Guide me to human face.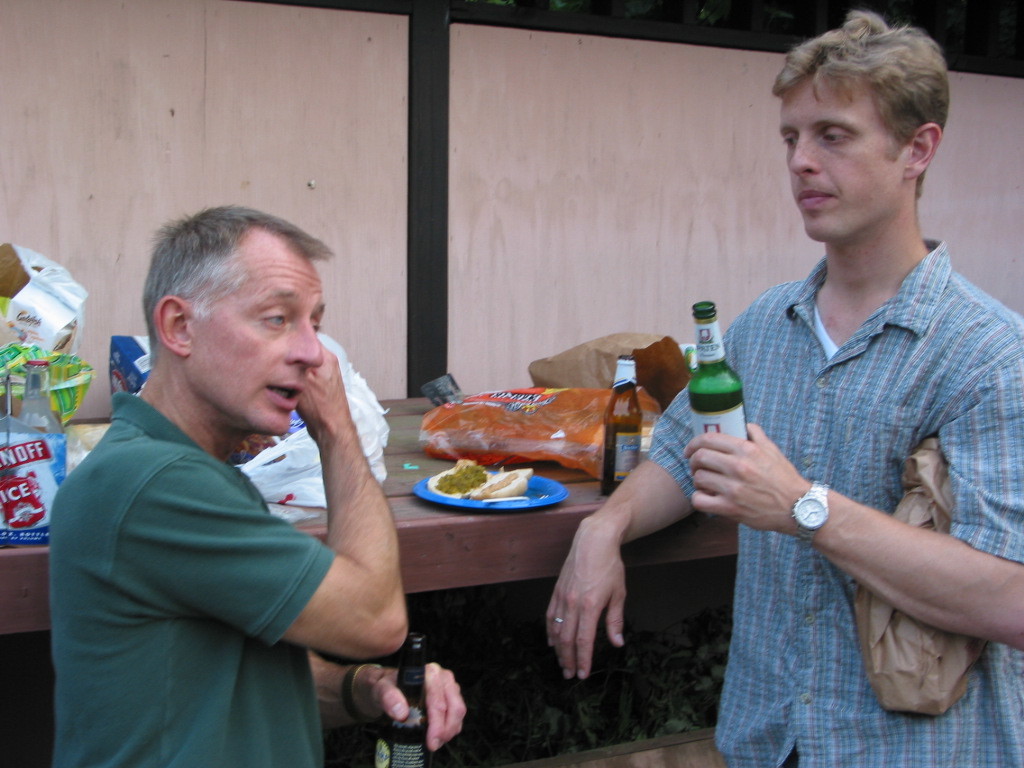
Guidance: <box>187,233,326,437</box>.
